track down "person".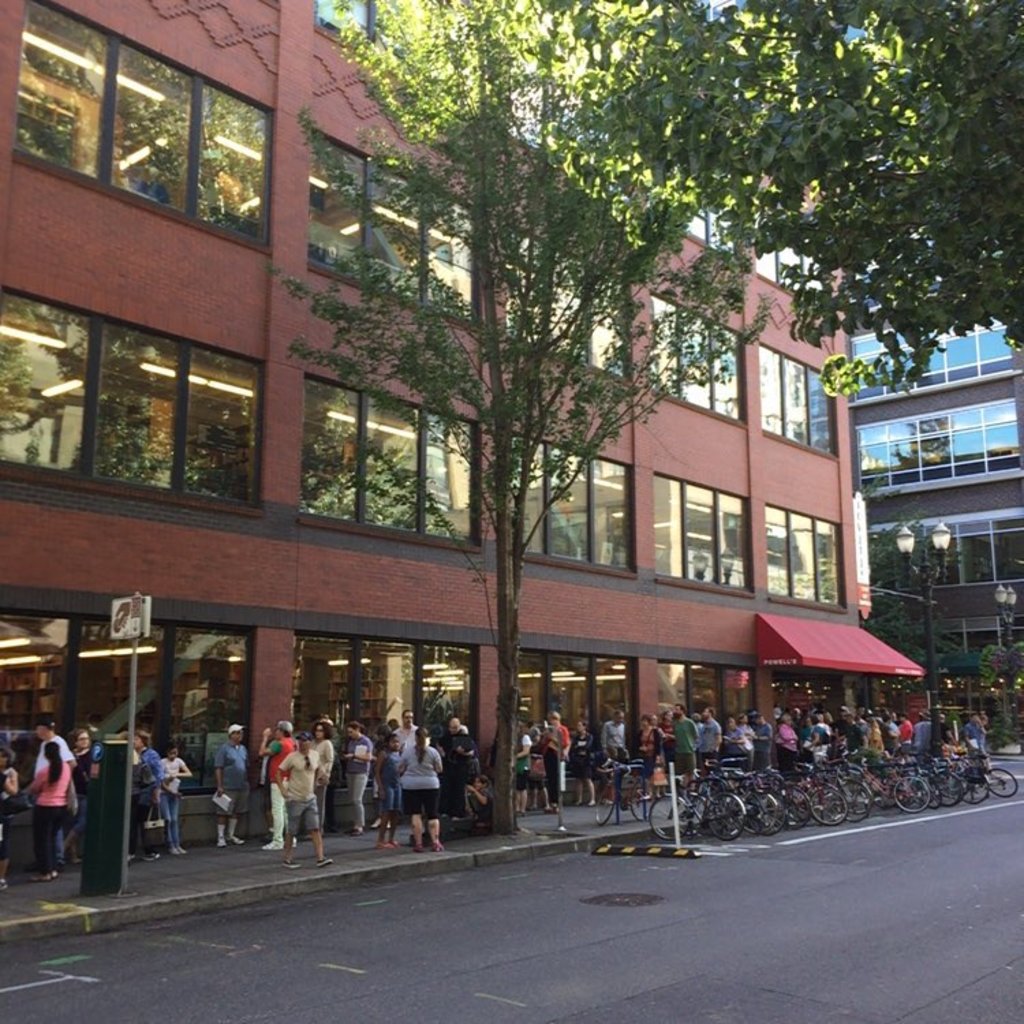
Tracked to x1=152 y1=740 x2=190 y2=847.
